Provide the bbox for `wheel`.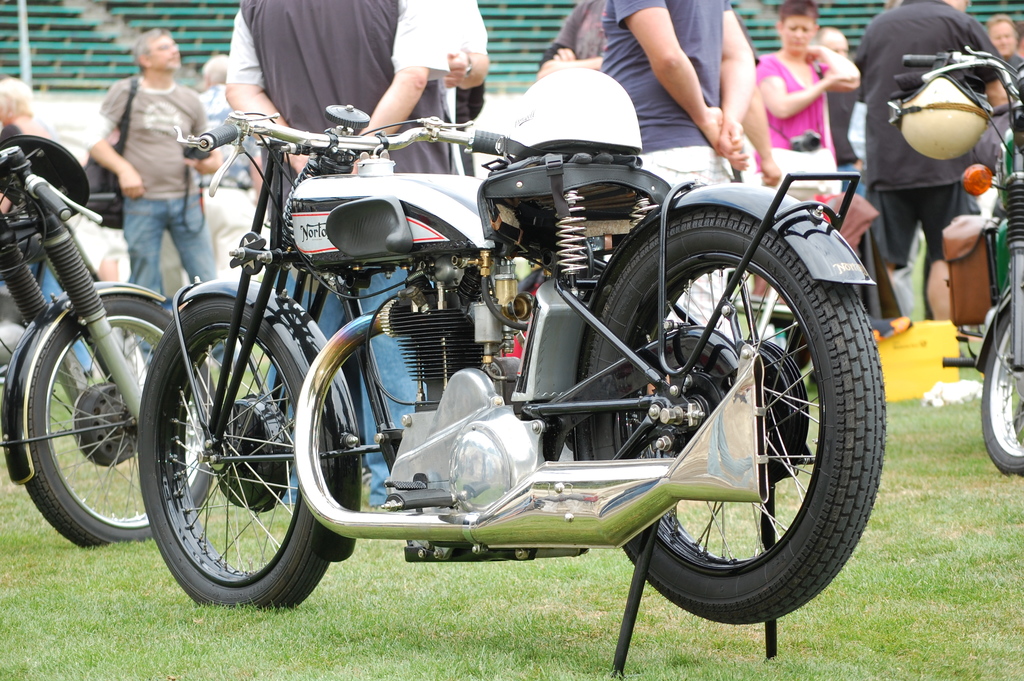
<box>17,299,224,552</box>.
